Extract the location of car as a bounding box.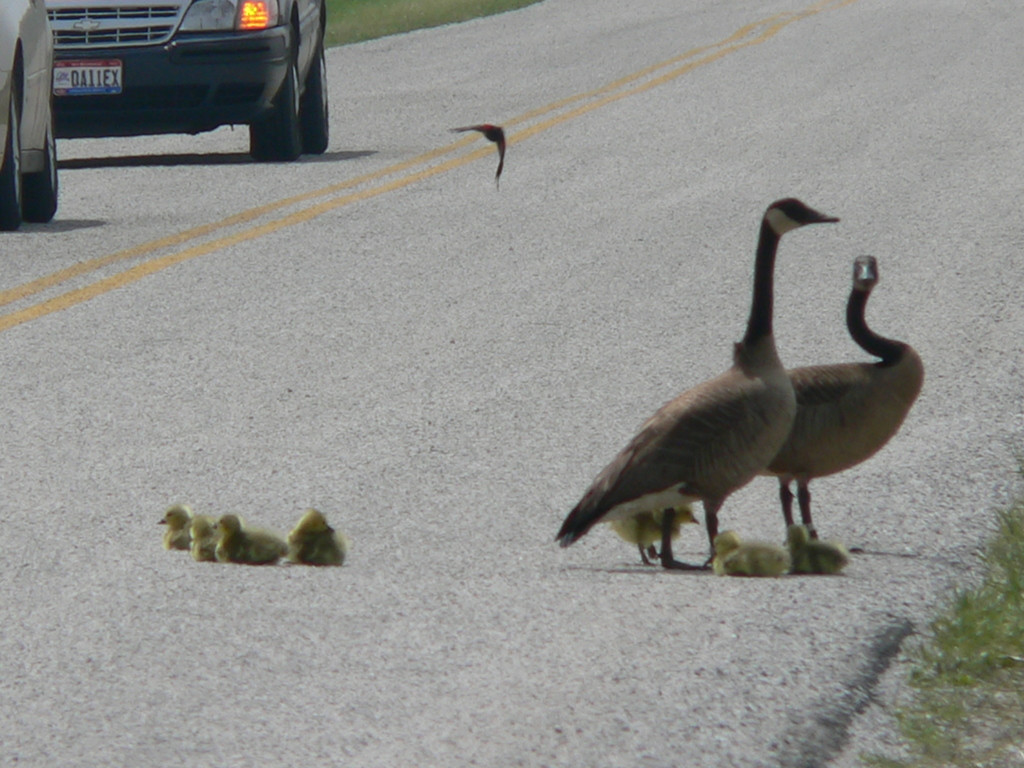
Rect(0, 0, 60, 232).
